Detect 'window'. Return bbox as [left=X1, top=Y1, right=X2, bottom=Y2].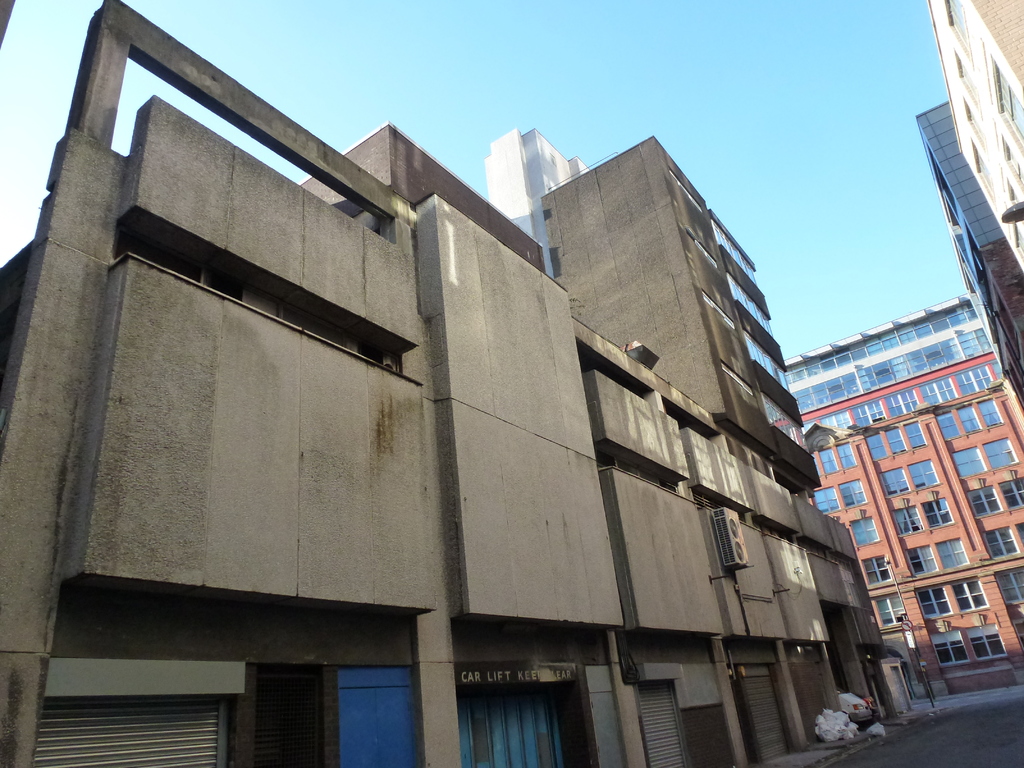
[left=996, top=565, right=1023, bottom=609].
